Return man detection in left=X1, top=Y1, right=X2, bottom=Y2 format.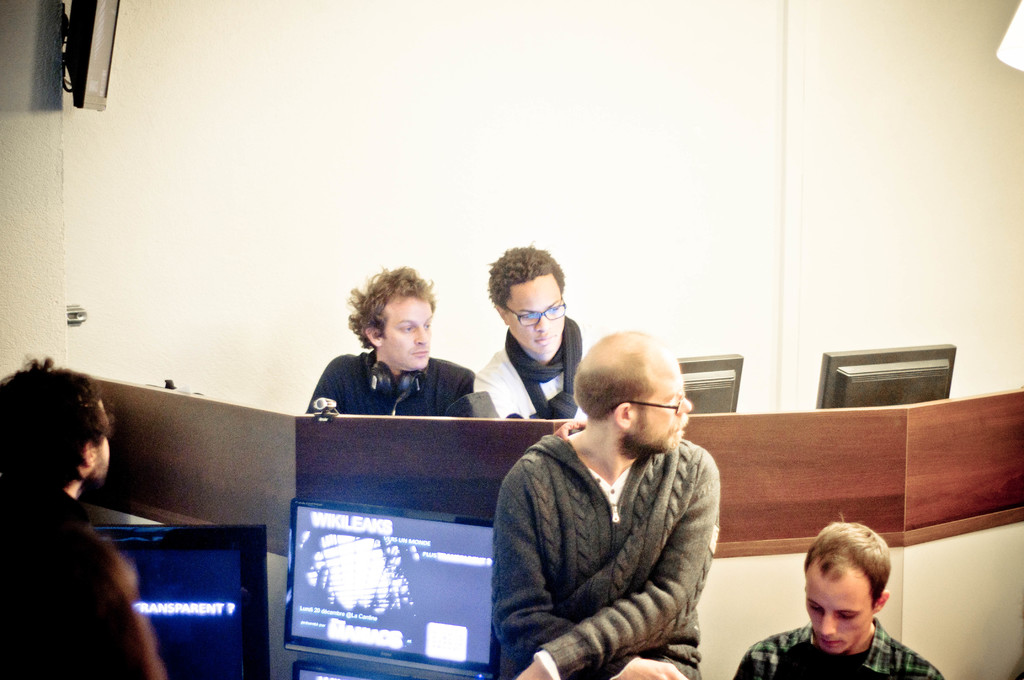
left=494, top=327, right=724, bottom=679.
